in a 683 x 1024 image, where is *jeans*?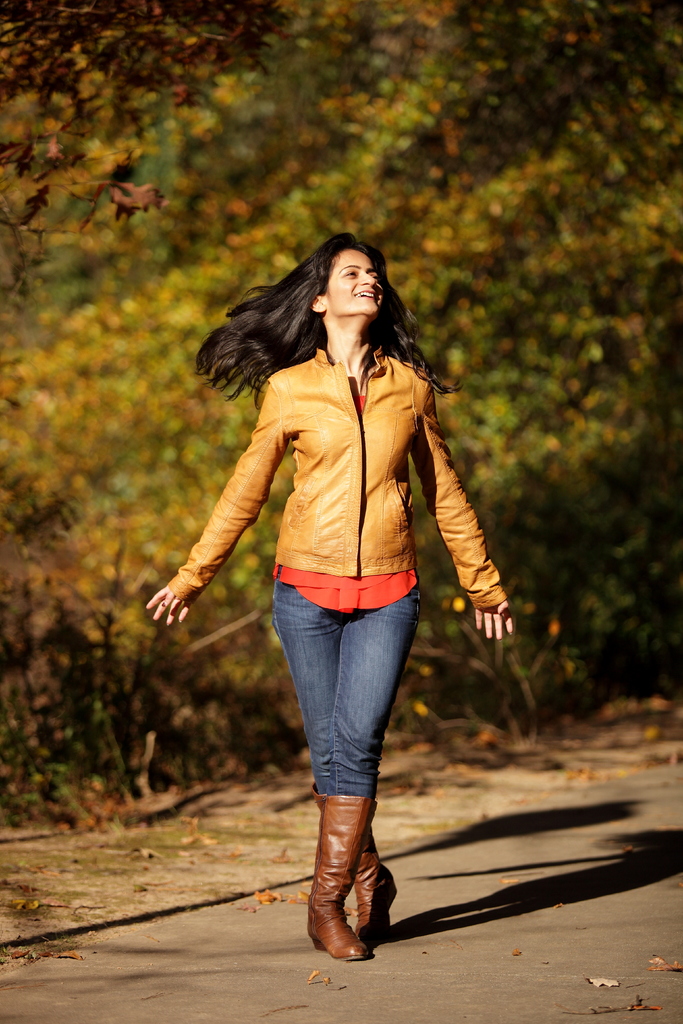
(268,584,416,816).
